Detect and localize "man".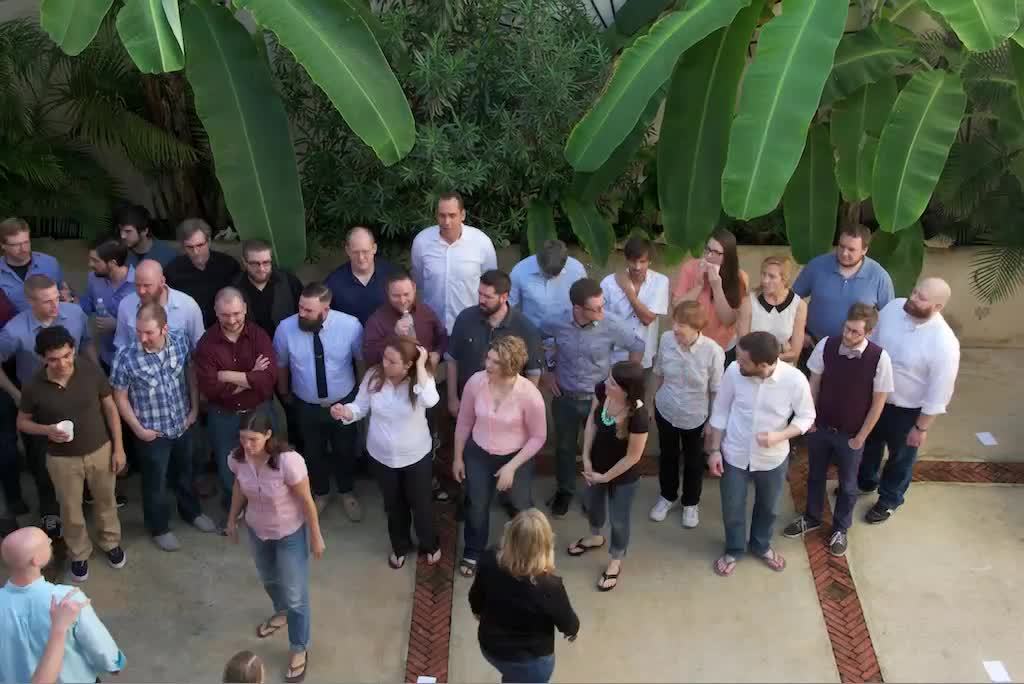
Localized at [x1=445, y1=264, x2=537, y2=521].
